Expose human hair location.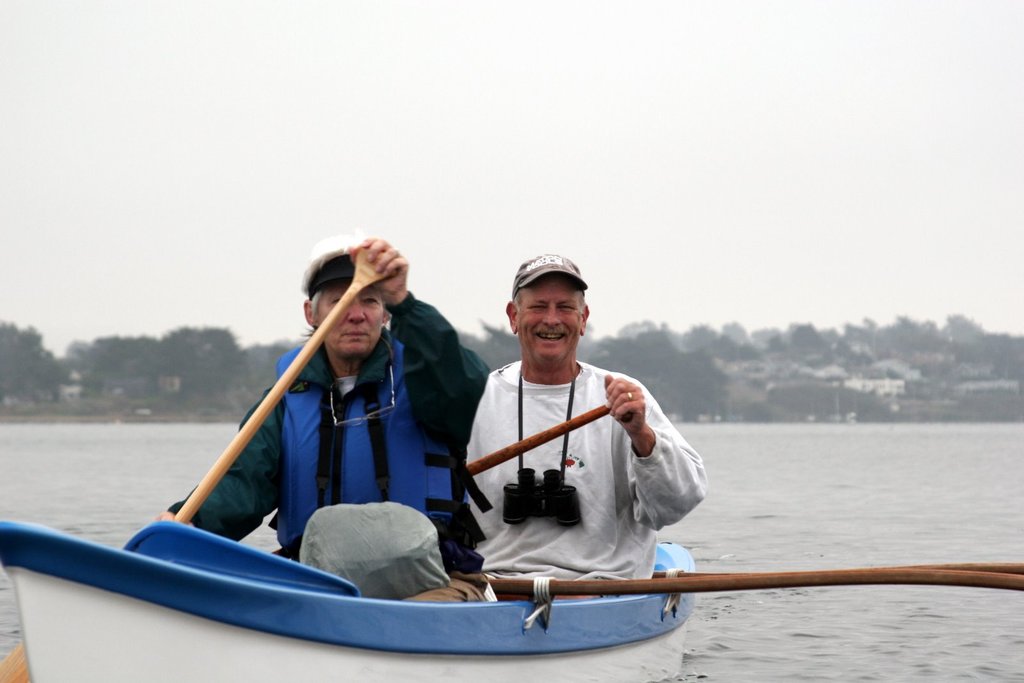
Exposed at 300,285,388,342.
